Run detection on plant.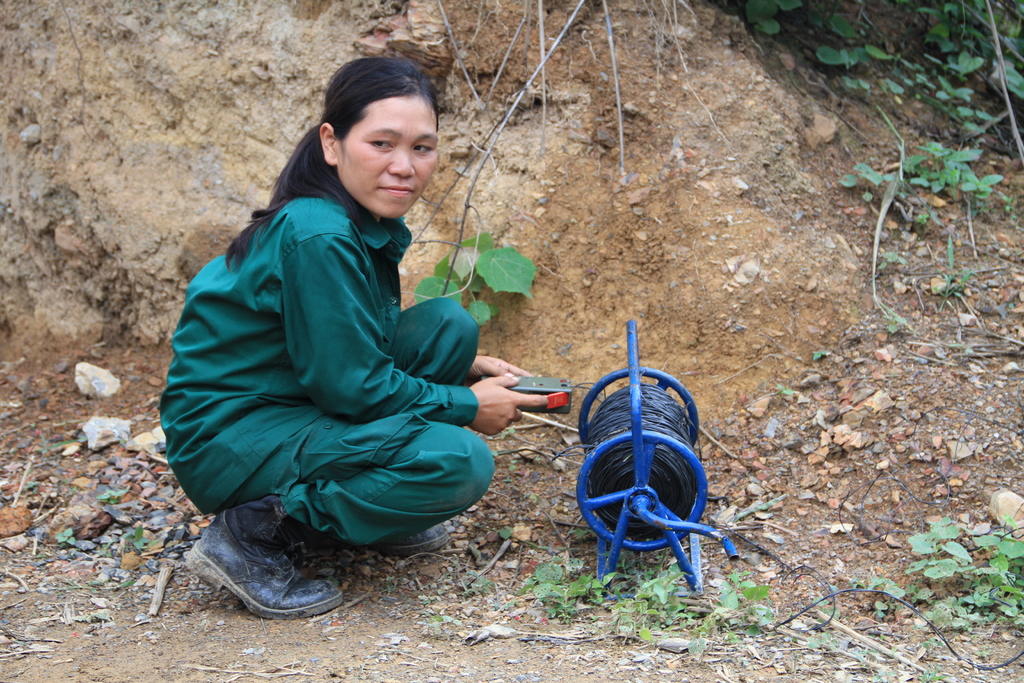
Result: select_region(852, 568, 903, 617).
